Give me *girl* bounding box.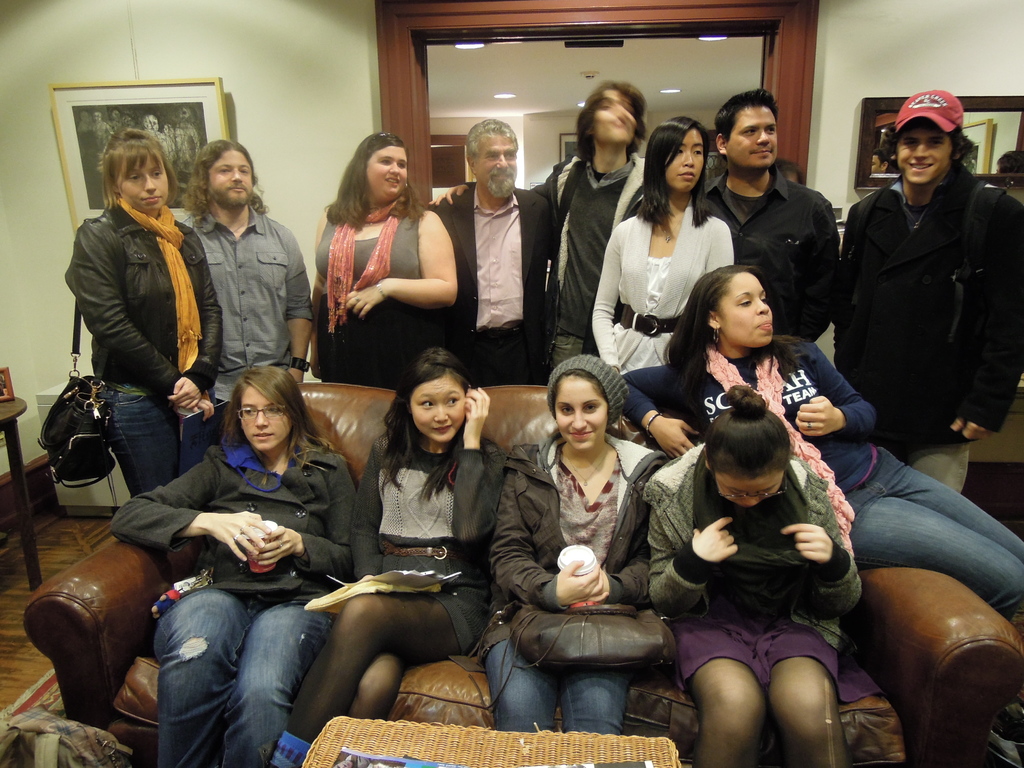
313 132 458 399.
